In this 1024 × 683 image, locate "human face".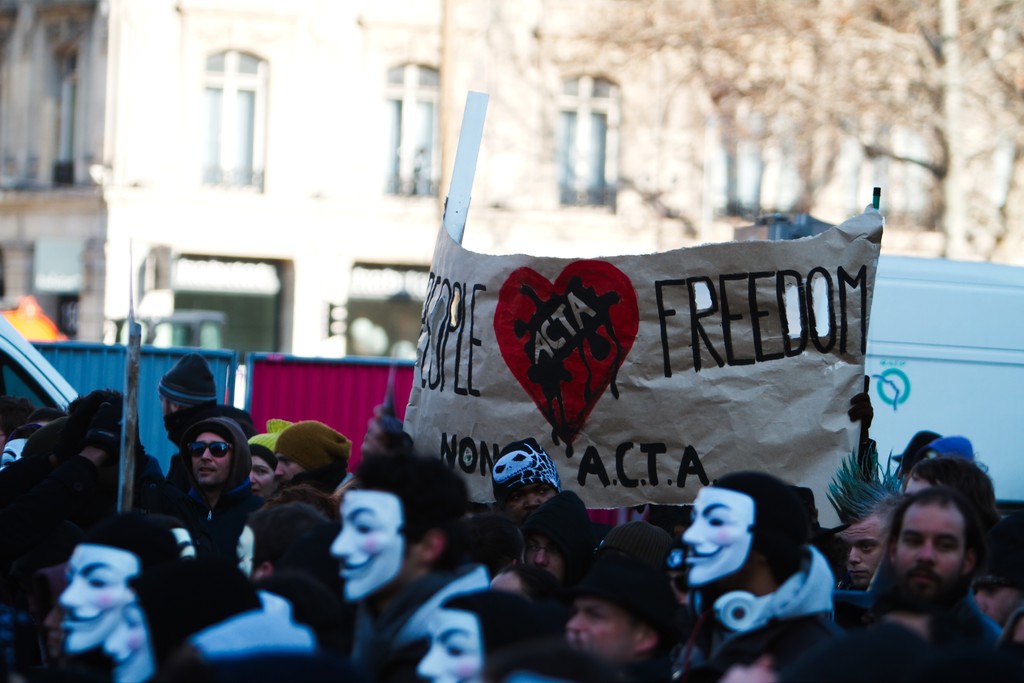
Bounding box: {"x1": 524, "y1": 539, "x2": 560, "y2": 588}.
